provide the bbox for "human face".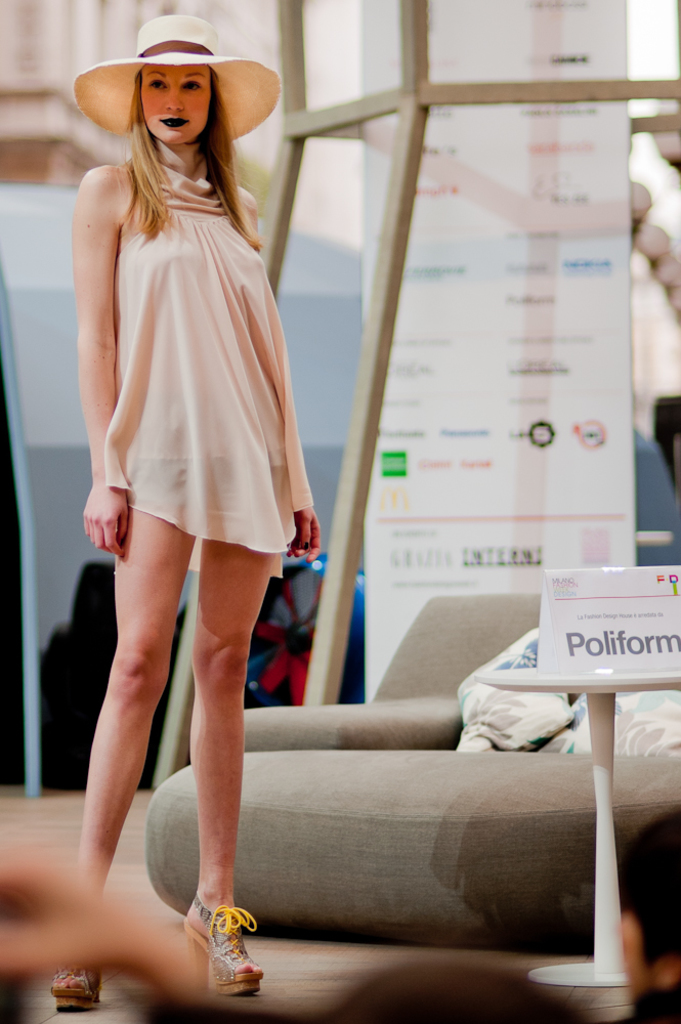
{"x1": 141, "y1": 63, "x2": 210, "y2": 143}.
